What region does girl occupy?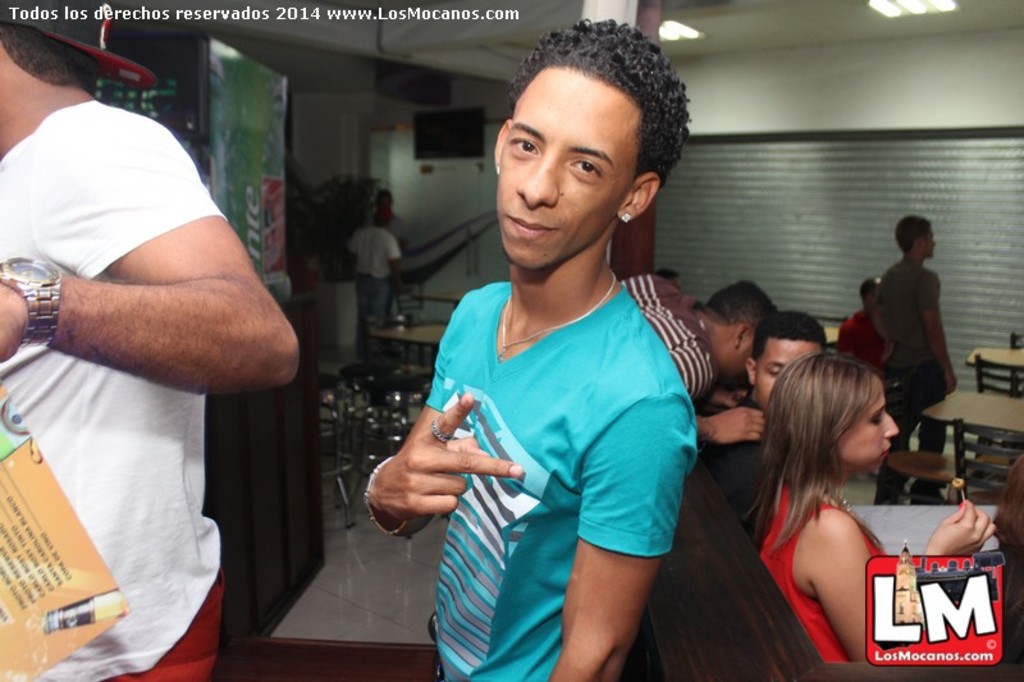
(x1=745, y1=351, x2=1000, y2=668).
